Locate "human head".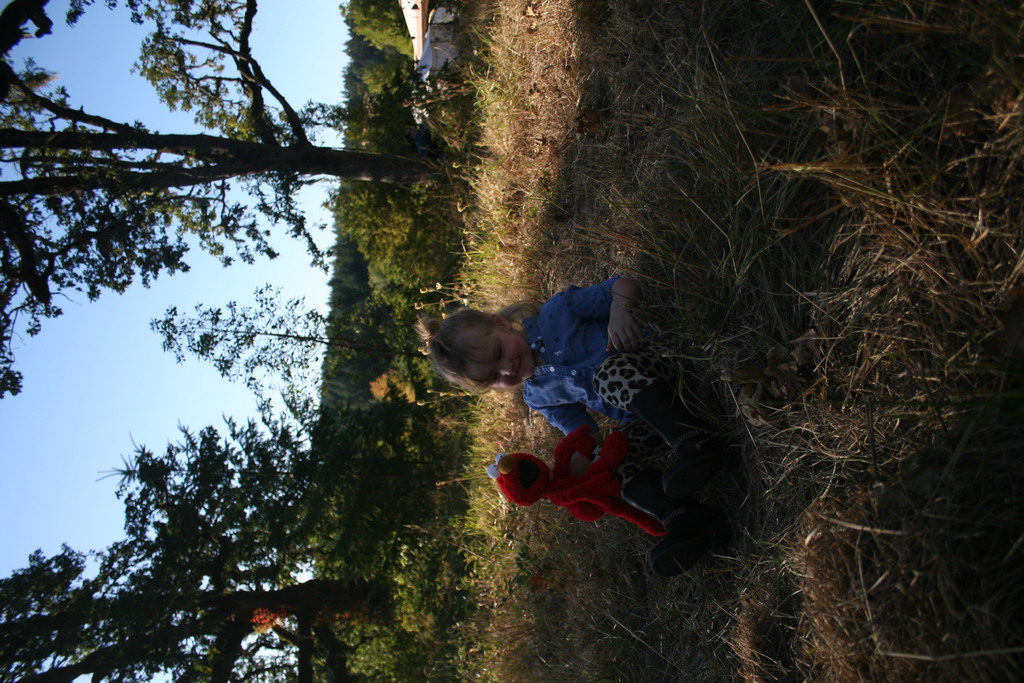
Bounding box: [423,311,531,390].
